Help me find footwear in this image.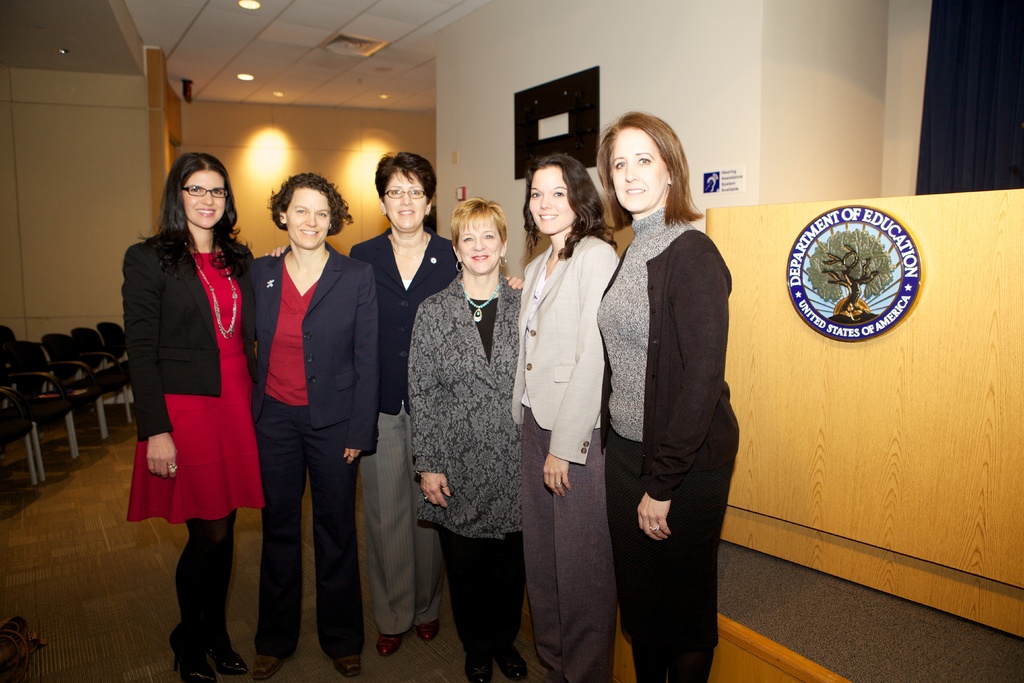
Found it: box(415, 618, 441, 641).
